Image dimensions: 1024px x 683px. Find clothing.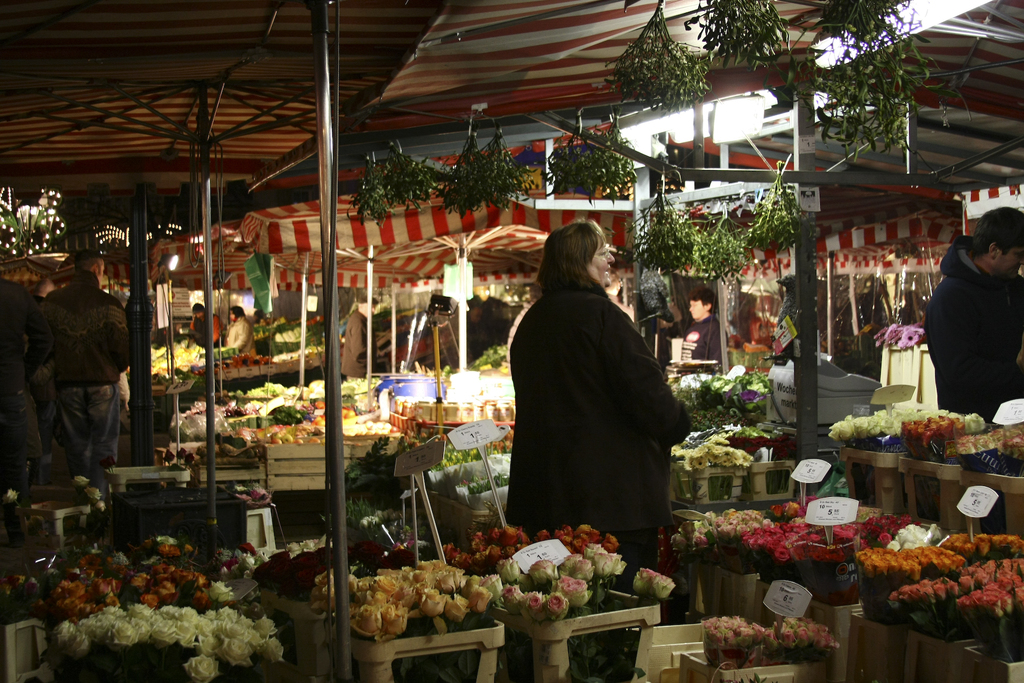
bbox=[226, 313, 256, 354].
